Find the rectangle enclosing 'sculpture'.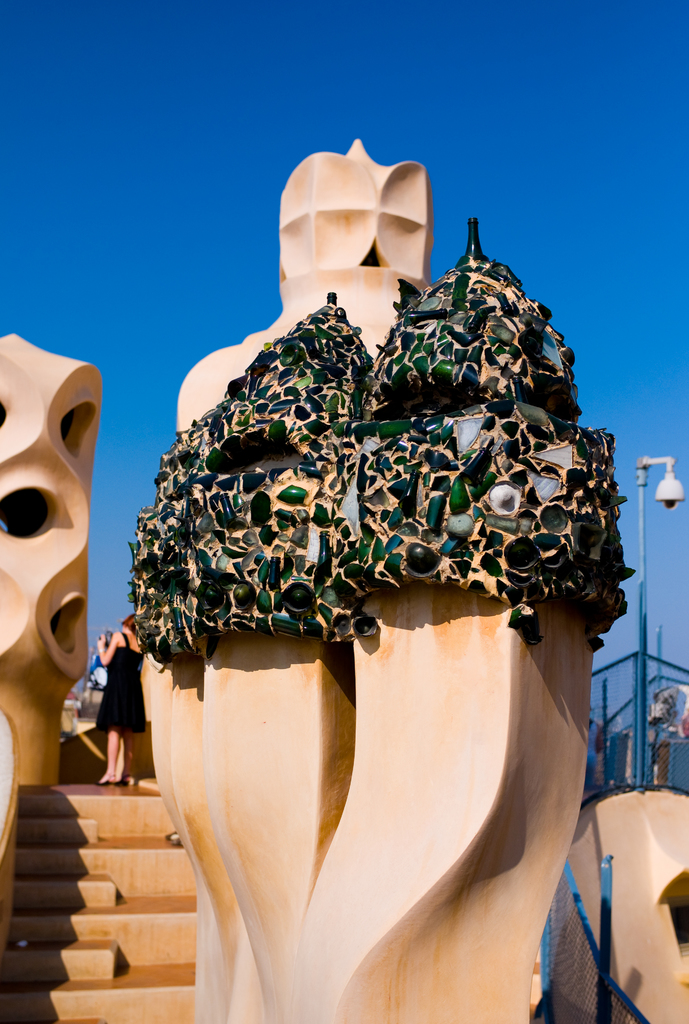
<bbox>0, 330, 108, 792</bbox>.
